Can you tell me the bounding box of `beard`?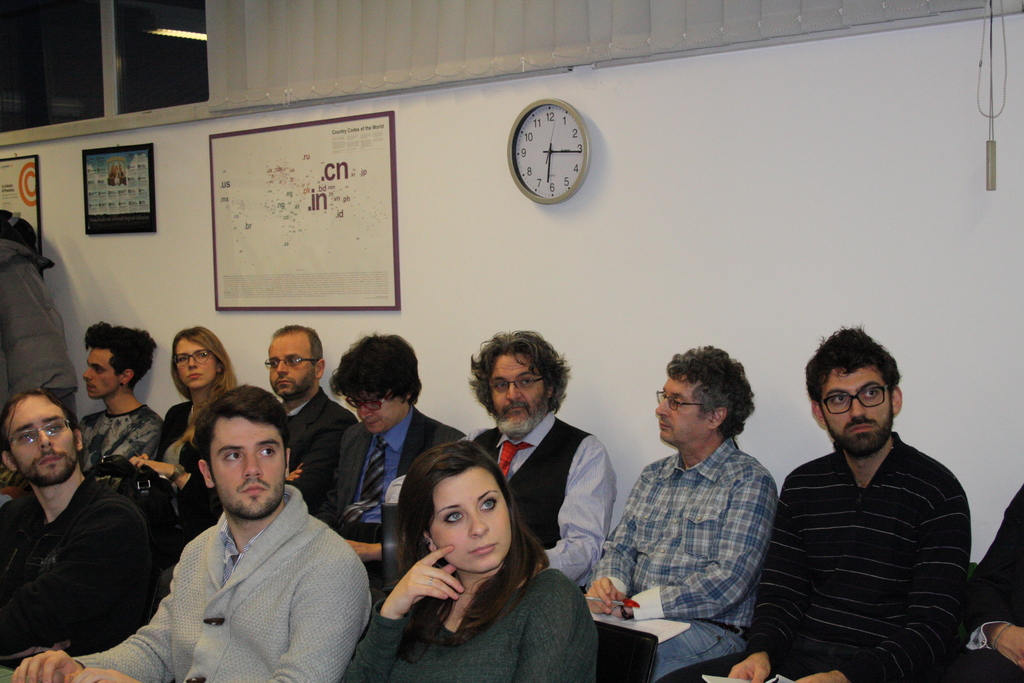
<region>268, 372, 313, 402</region>.
